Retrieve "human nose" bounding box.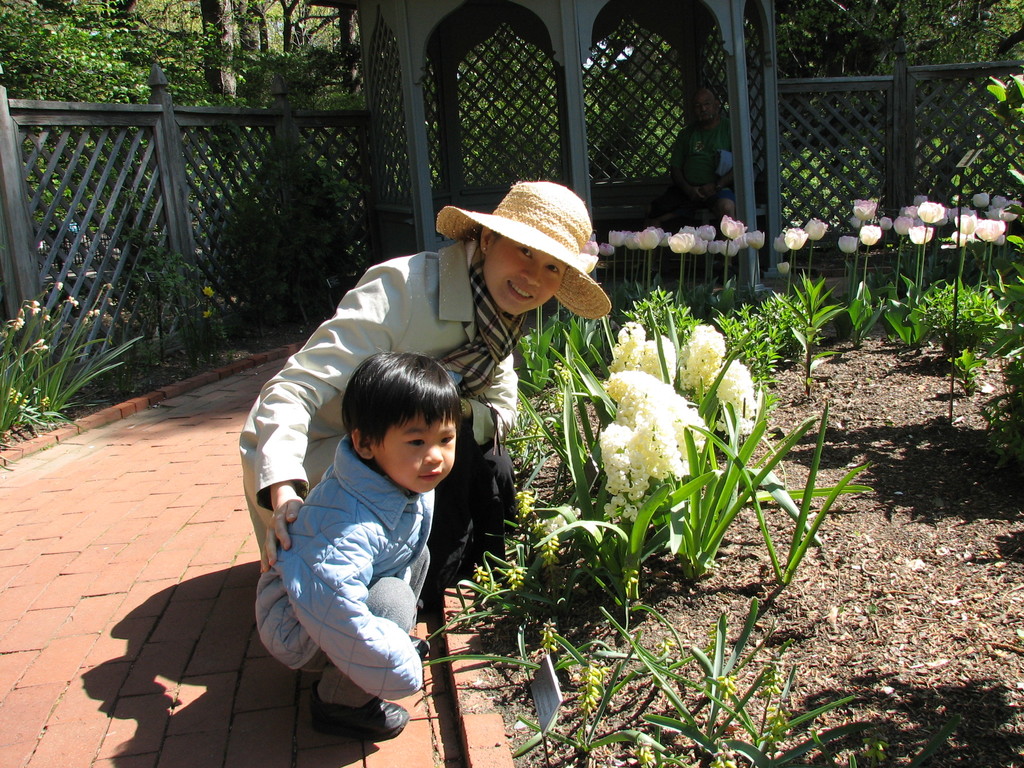
Bounding box: Rect(517, 259, 544, 288).
